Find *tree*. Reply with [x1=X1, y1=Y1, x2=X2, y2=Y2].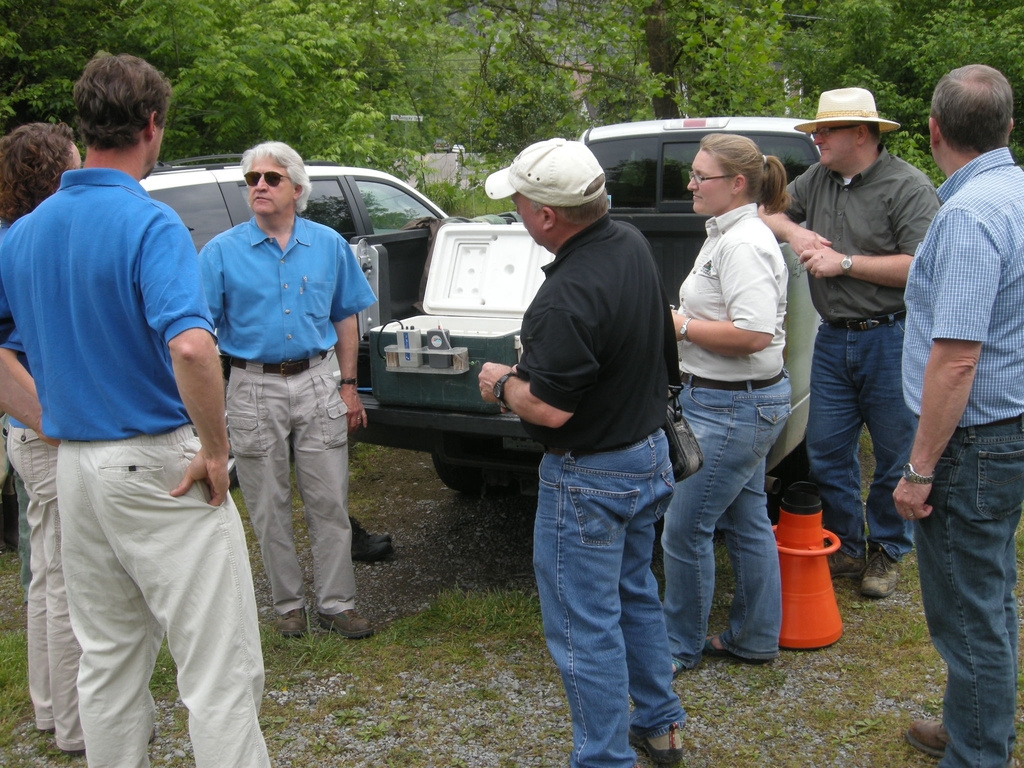
[x1=160, y1=0, x2=377, y2=156].
